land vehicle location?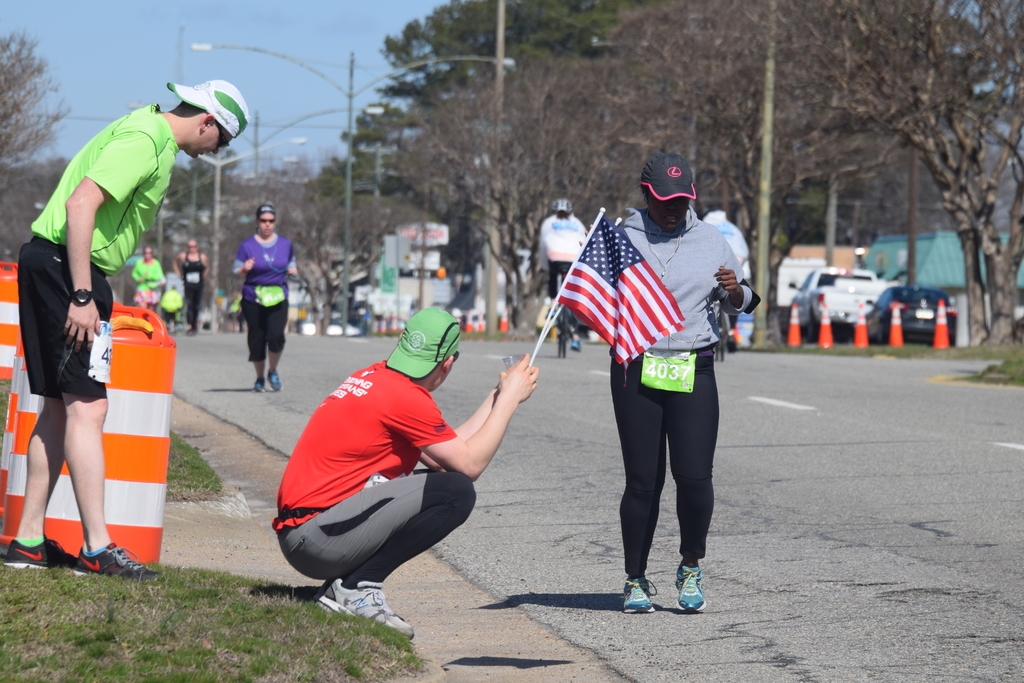
bbox(796, 267, 900, 333)
